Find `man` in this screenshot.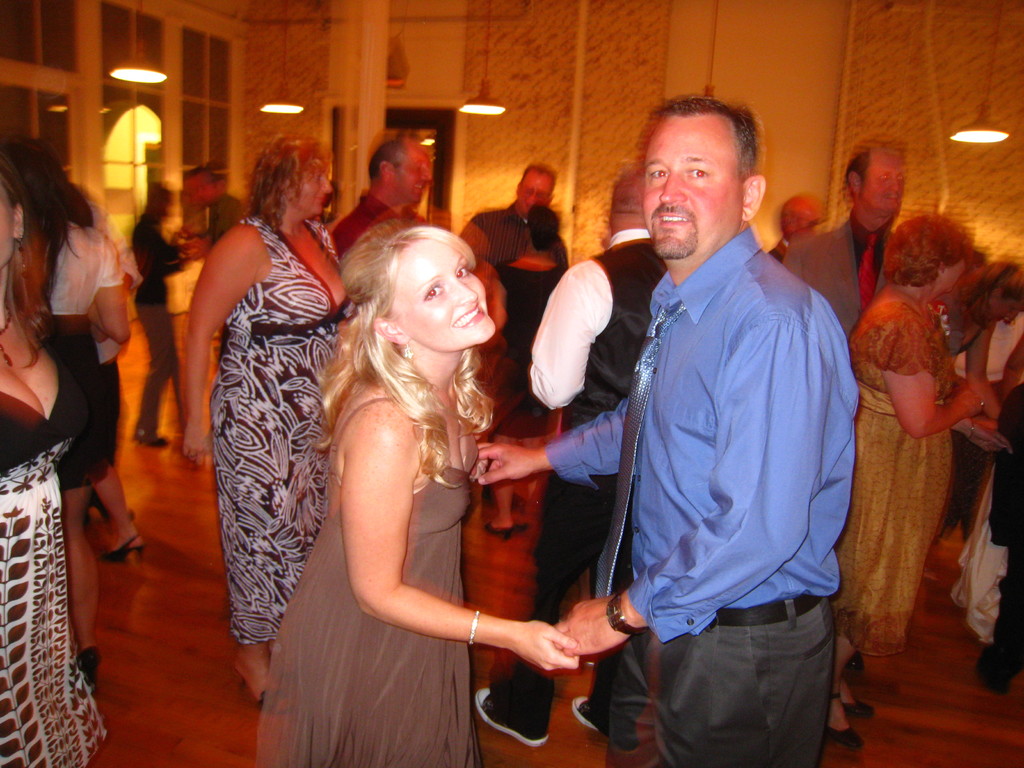
The bounding box for `man` is box(468, 87, 861, 767).
